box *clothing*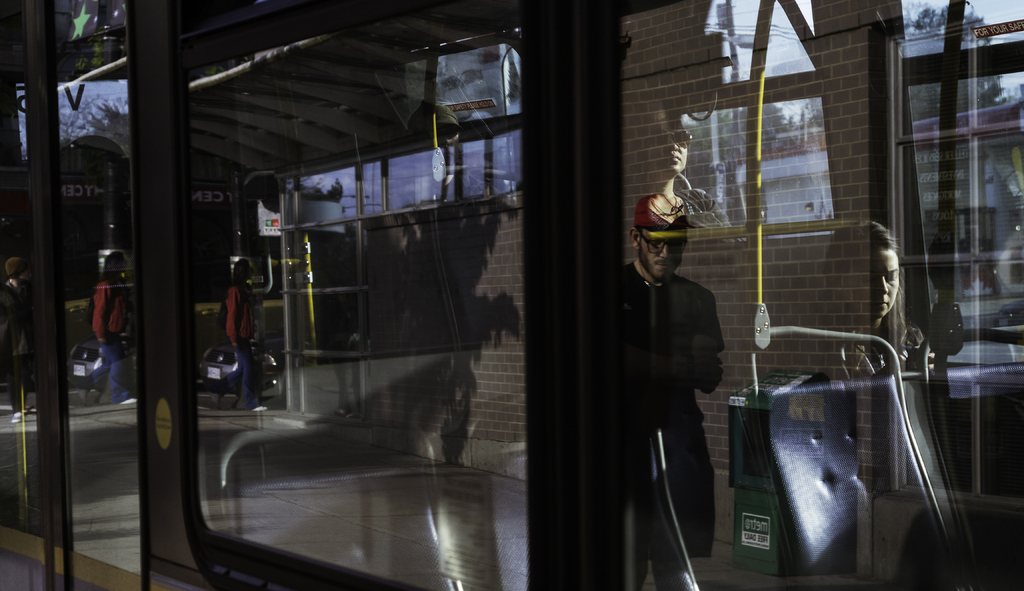
select_region(227, 276, 253, 340)
